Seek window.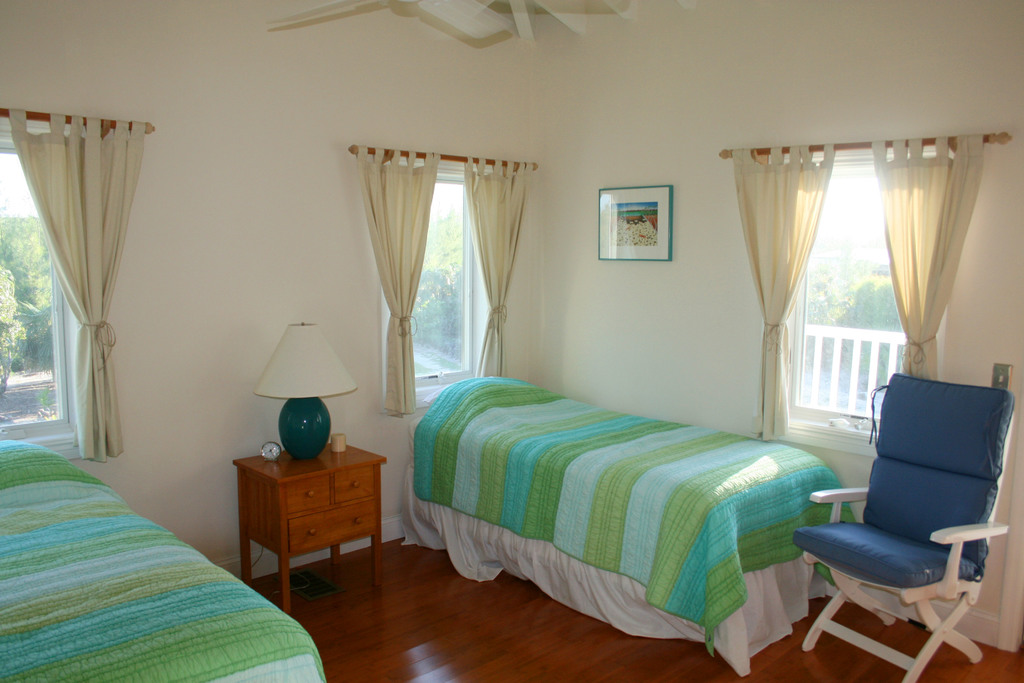
(378, 160, 495, 398).
